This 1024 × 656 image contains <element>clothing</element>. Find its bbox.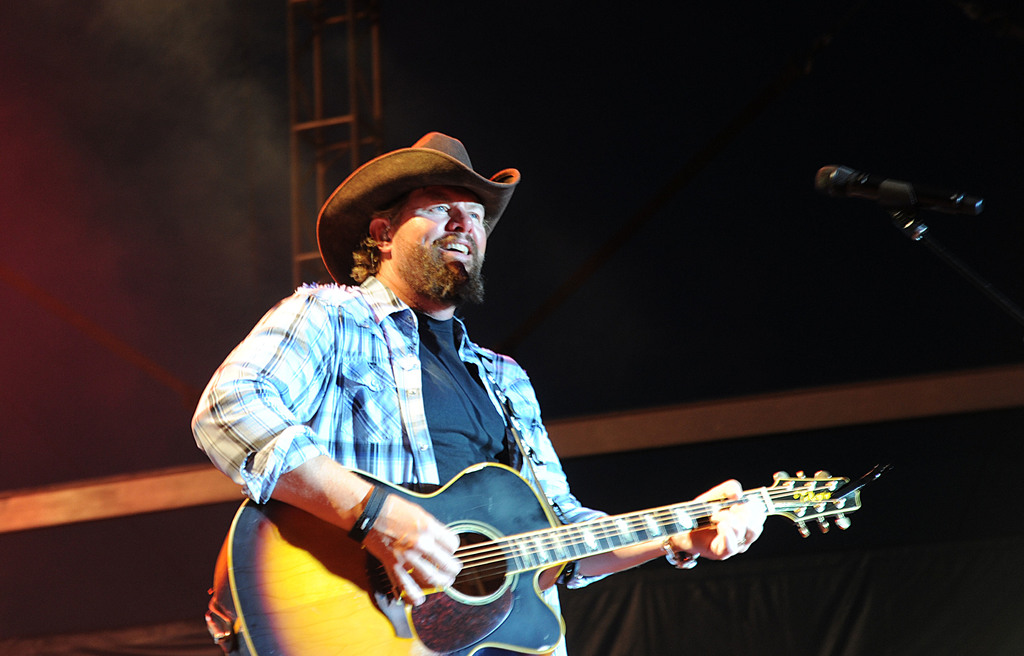
189 280 769 655.
